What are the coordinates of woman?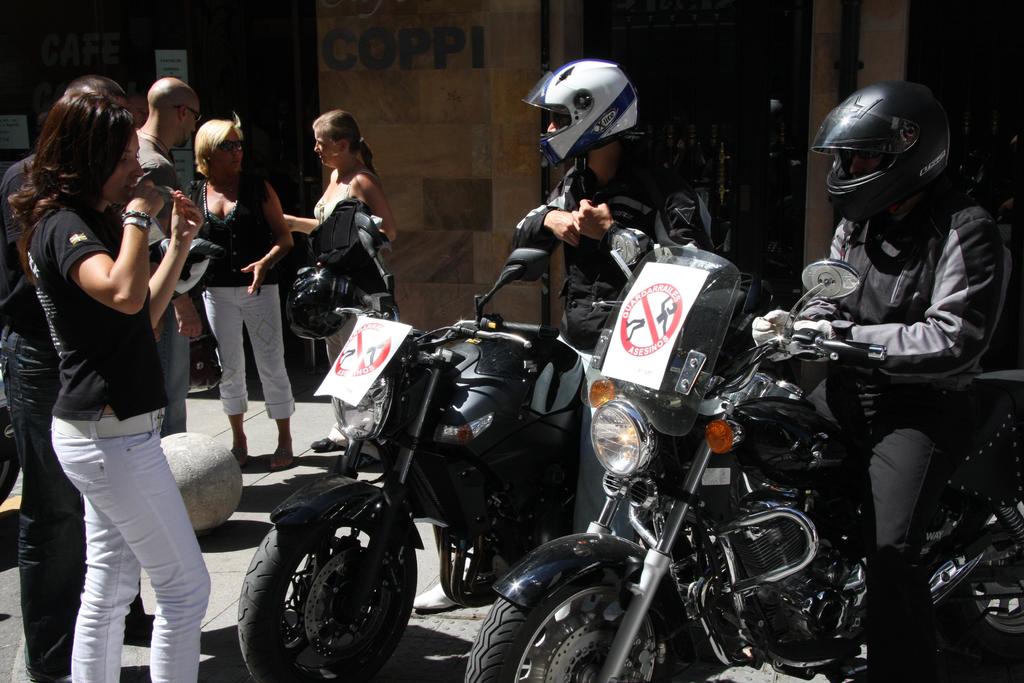
17:55:207:682.
